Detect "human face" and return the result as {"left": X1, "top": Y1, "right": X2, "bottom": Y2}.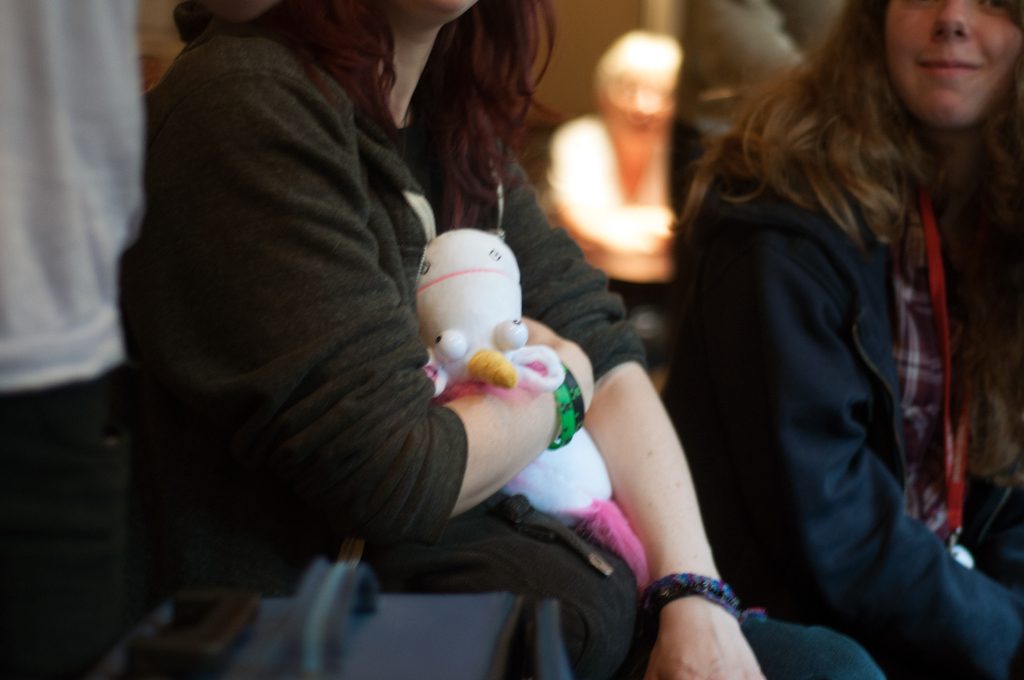
{"left": 876, "top": 2, "right": 1023, "bottom": 115}.
